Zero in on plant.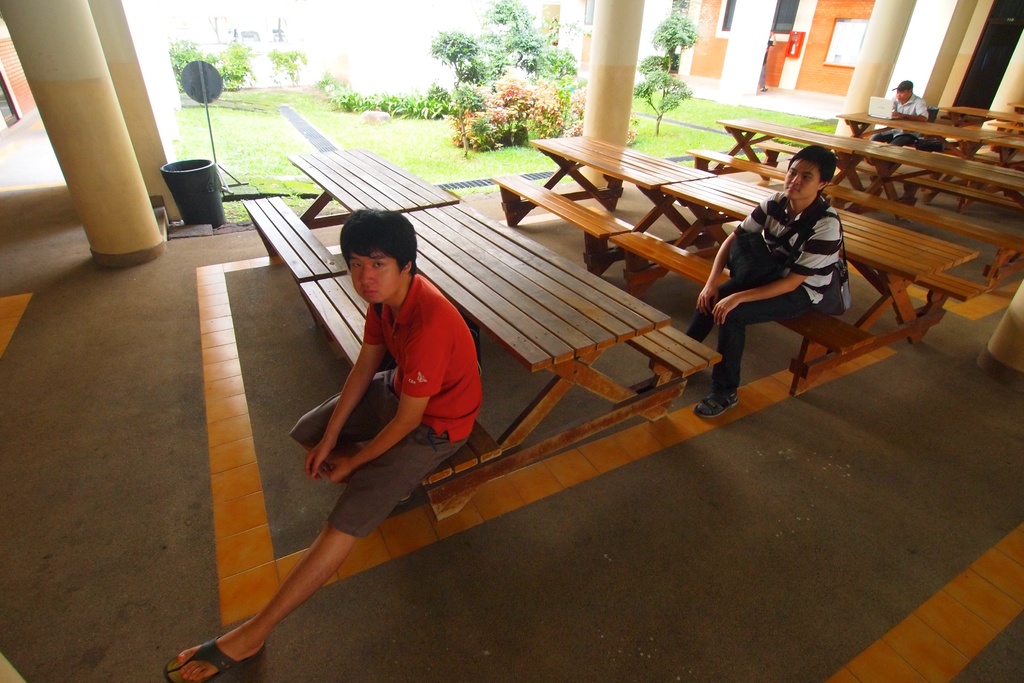
Zeroed in: l=634, t=8, r=698, b=135.
